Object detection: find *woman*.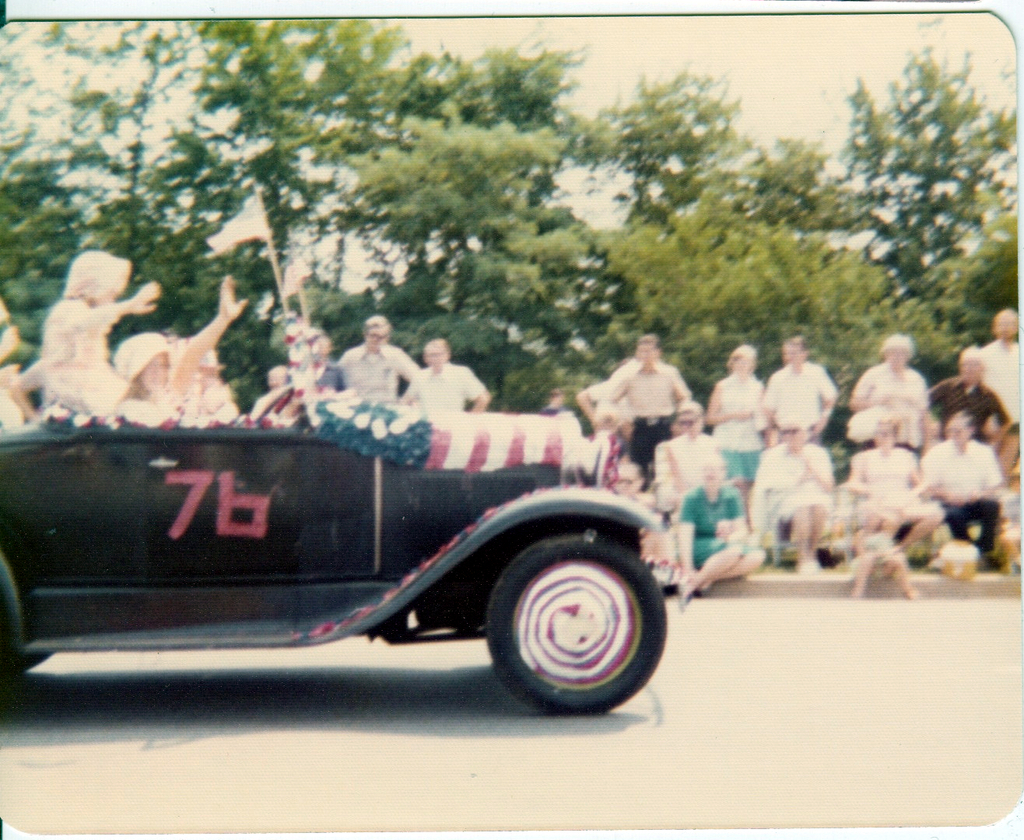
l=41, t=247, r=155, b=429.
